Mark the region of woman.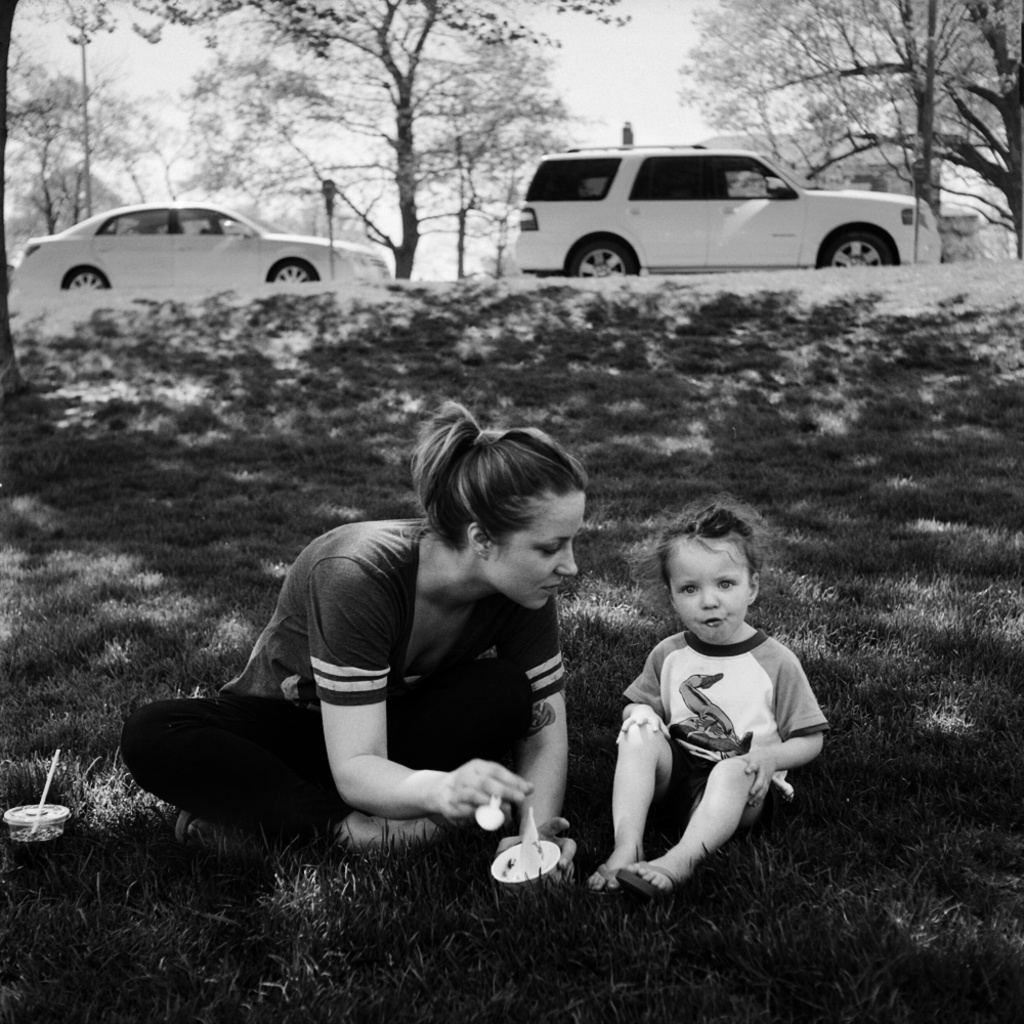
Region: [x1=170, y1=388, x2=632, y2=897].
